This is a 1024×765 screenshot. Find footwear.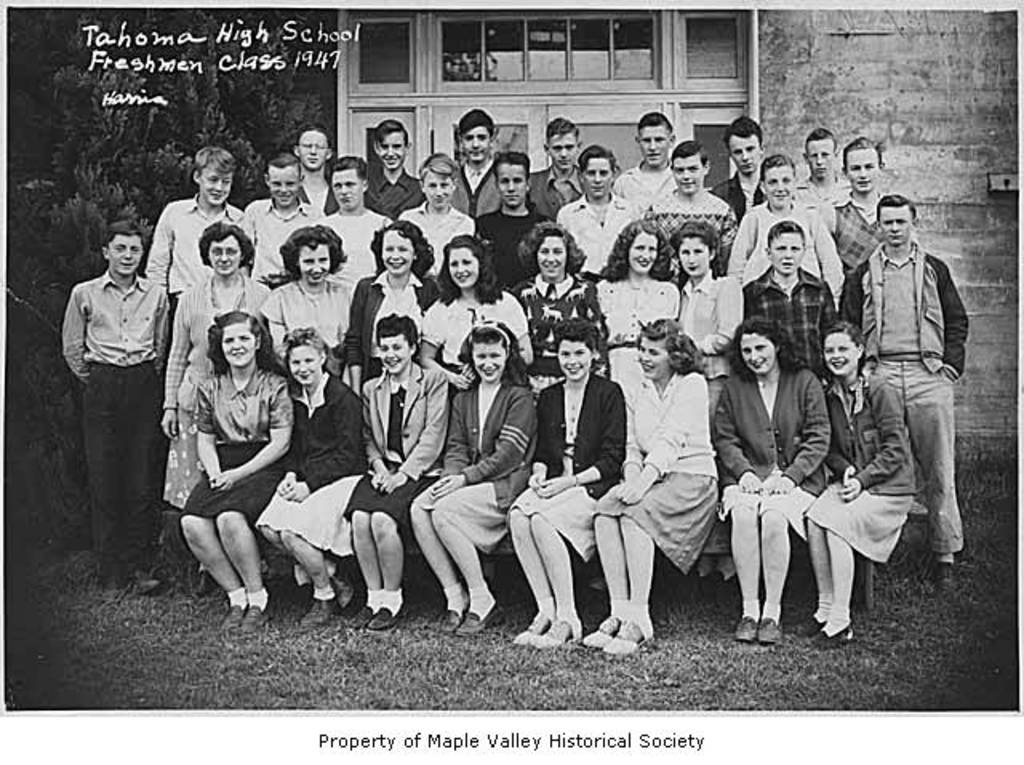
Bounding box: crop(614, 610, 638, 658).
